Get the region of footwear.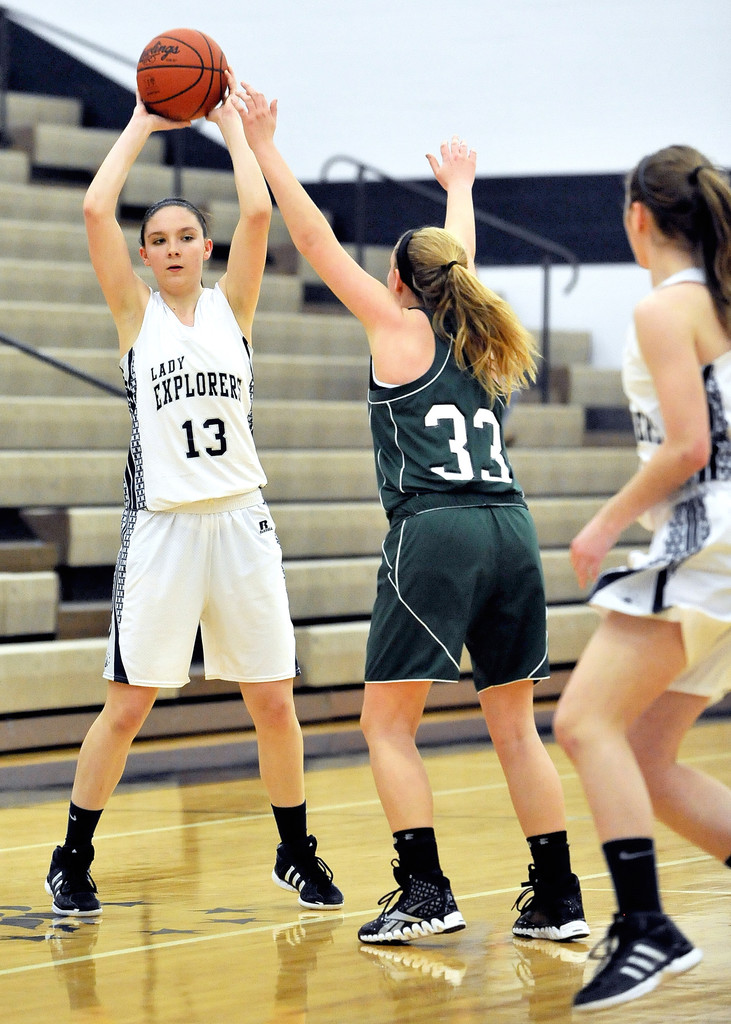
crop(570, 910, 702, 1005).
